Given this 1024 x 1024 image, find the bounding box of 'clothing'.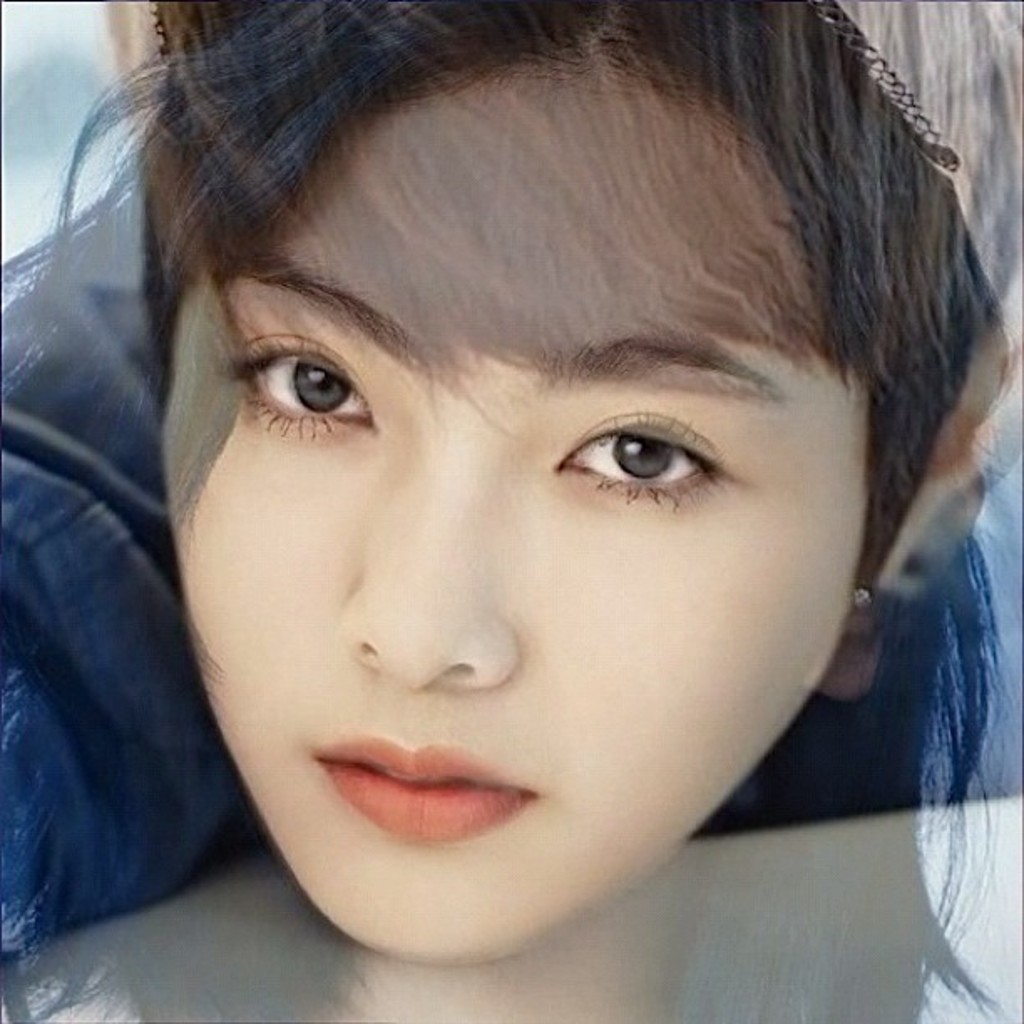
(0, 218, 1022, 962).
